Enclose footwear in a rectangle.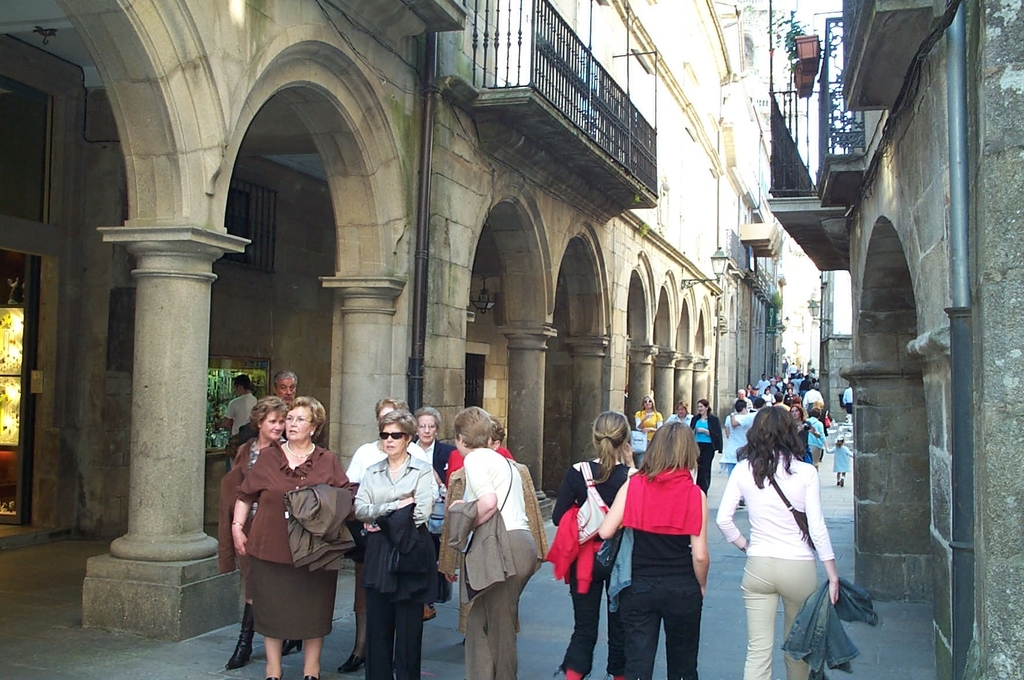
<region>223, 601, 257, 671</region>.
